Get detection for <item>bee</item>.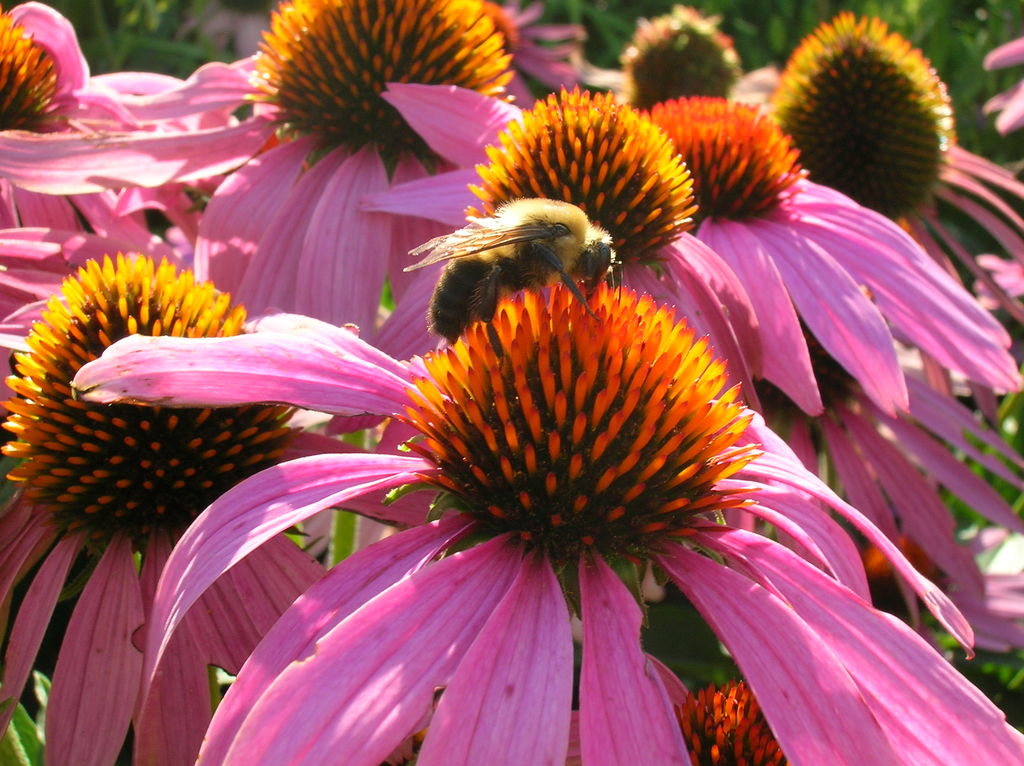
Detection: locate(402, 168, 682, 347).
